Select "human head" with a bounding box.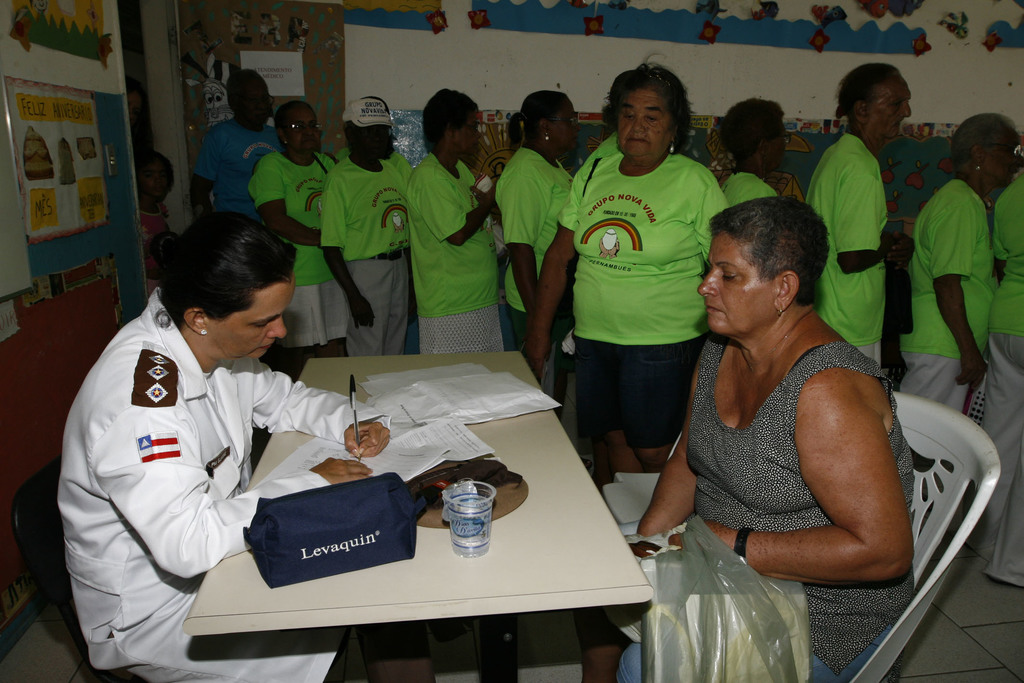
crop(225, 69, 270, 126).
